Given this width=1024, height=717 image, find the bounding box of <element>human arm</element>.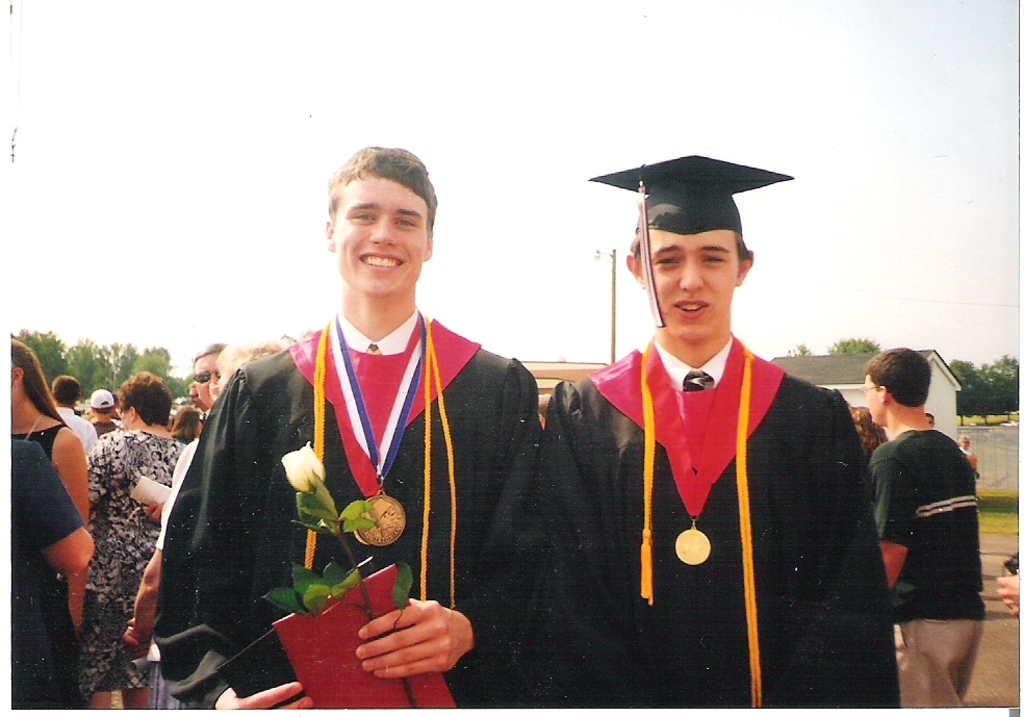
[211, 676, 315, 709].
